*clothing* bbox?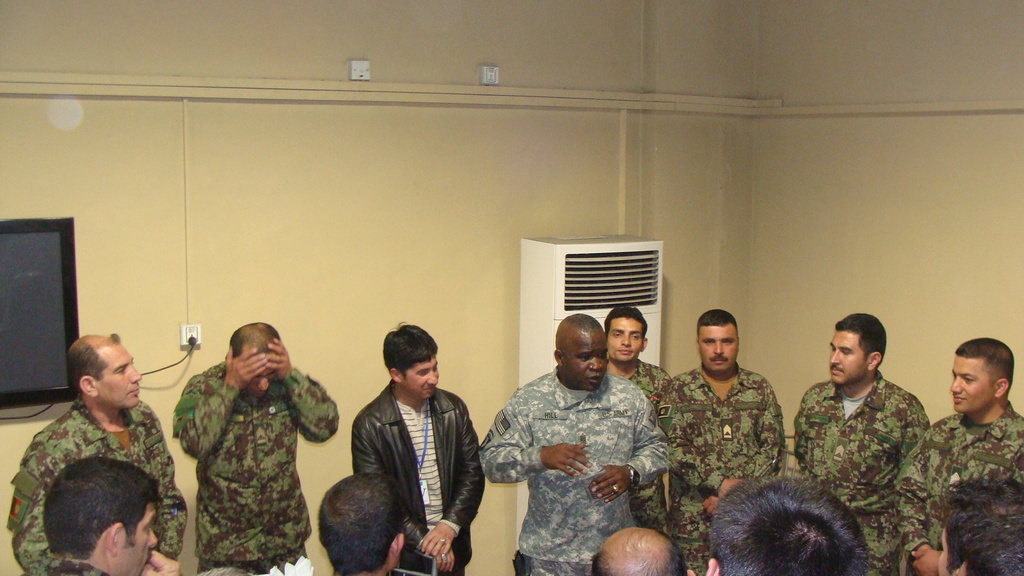
44, 559, 110, 575
